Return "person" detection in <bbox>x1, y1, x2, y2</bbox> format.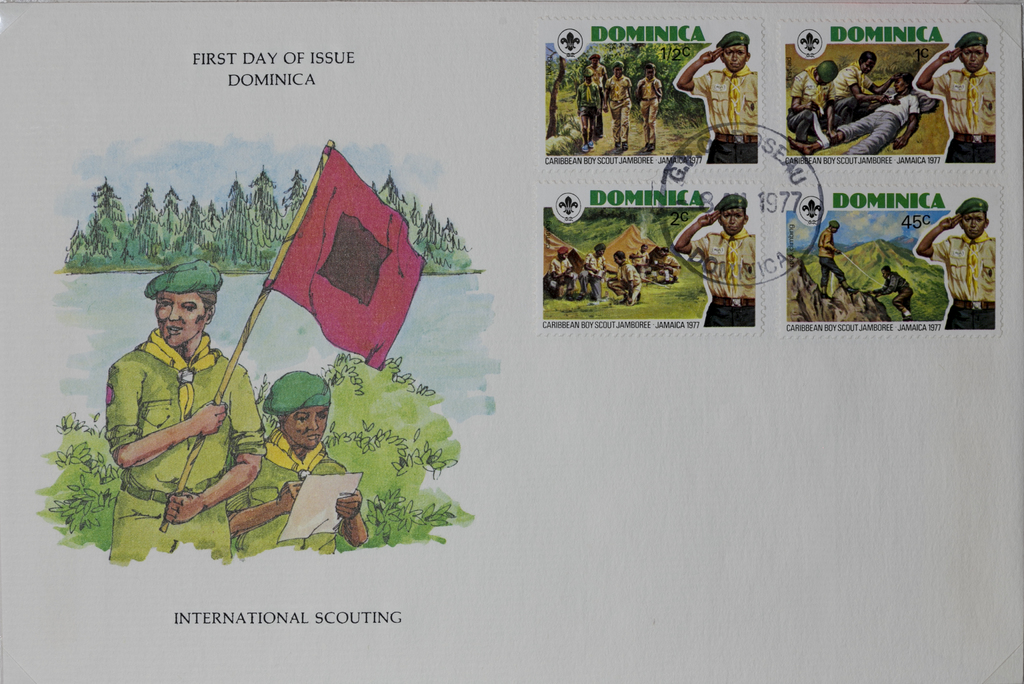
<bbox>810, 219, 858, 298</bbox>.
